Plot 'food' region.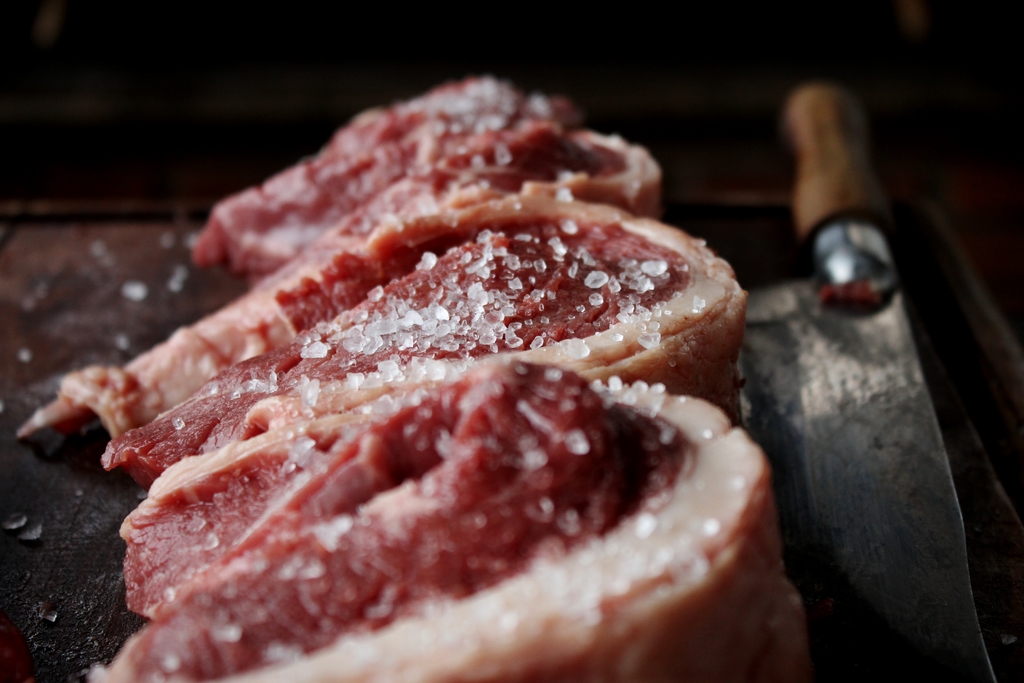
Plotted at pyautogui.locateOnScreen(26, 48, 817, 682).
